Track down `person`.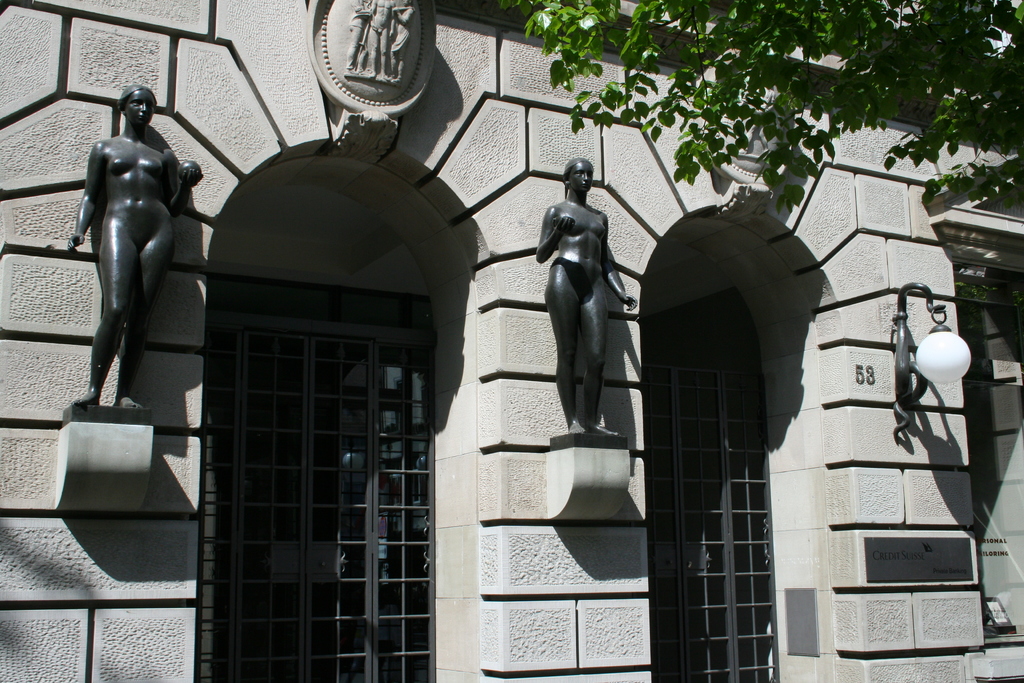
Tracked to <bbox>541, 147, 647, 472</bbox>.
